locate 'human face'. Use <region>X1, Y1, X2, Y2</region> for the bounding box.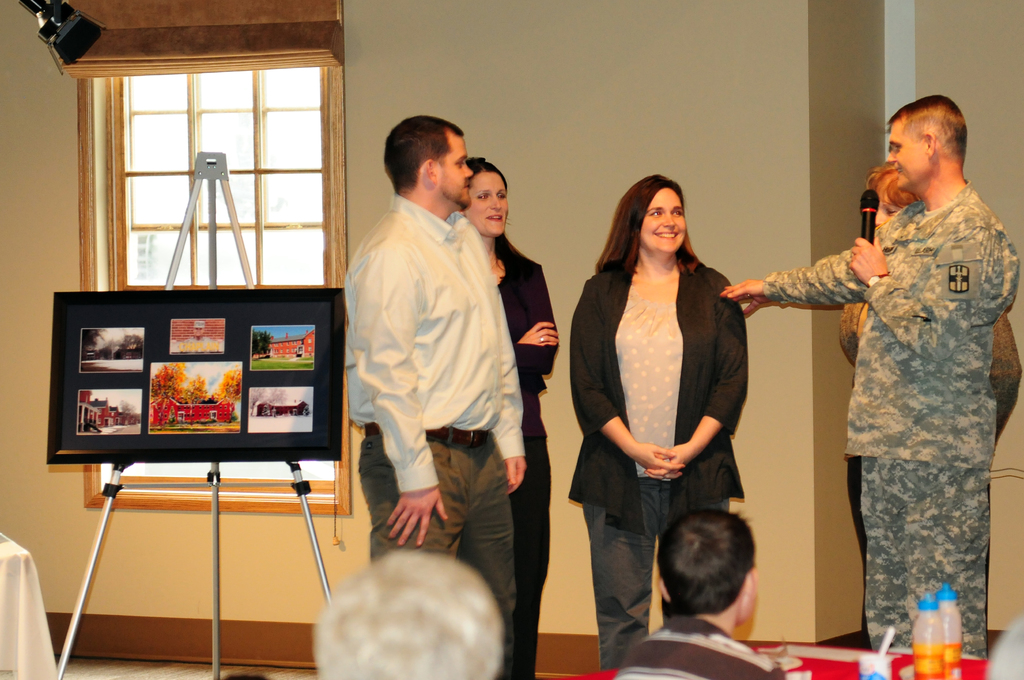
<region>641, 188, 685, 253</region>.
